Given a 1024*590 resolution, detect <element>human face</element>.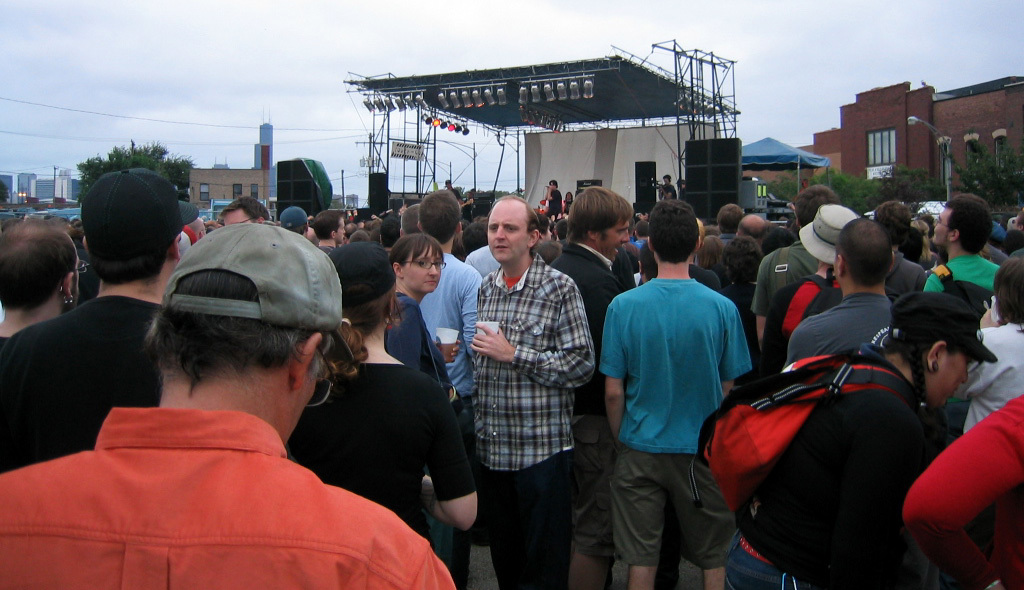
bbox=(70, 255, 83, 306).
